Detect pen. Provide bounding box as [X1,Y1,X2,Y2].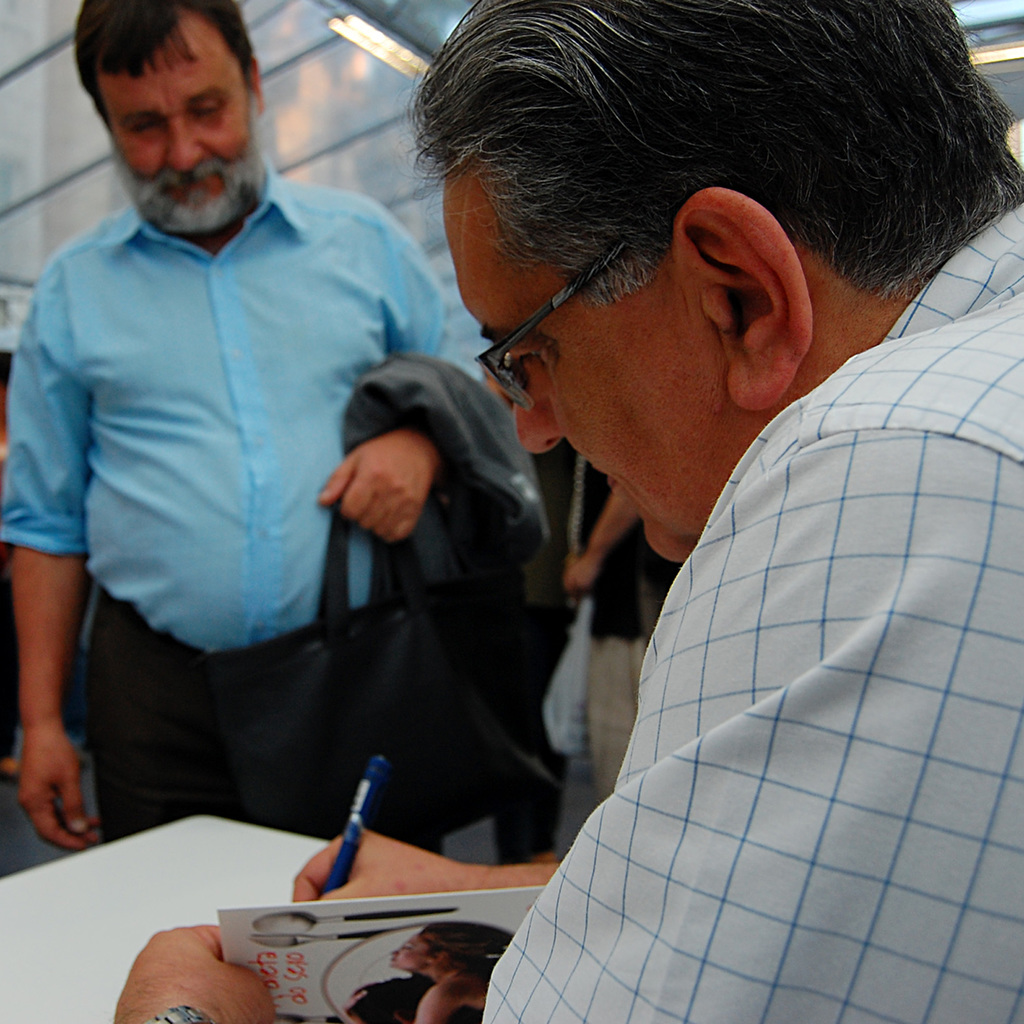
[321,749,391,894].
